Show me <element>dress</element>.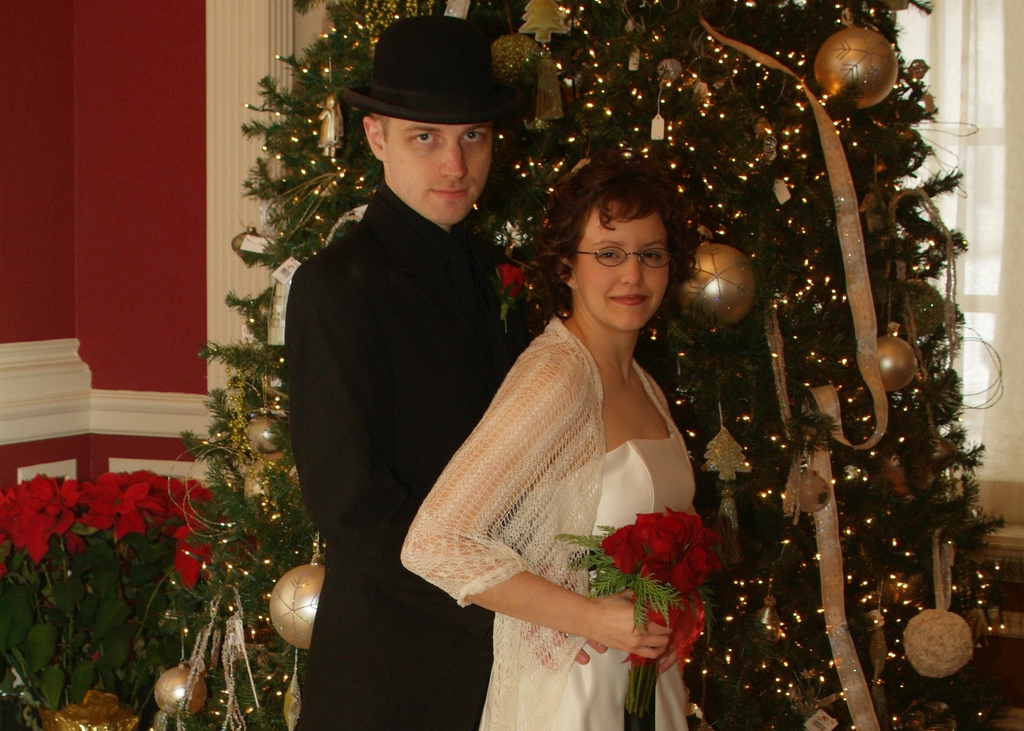
<element>dress</element> is here: bbox=[396, 314, 696, 730].
